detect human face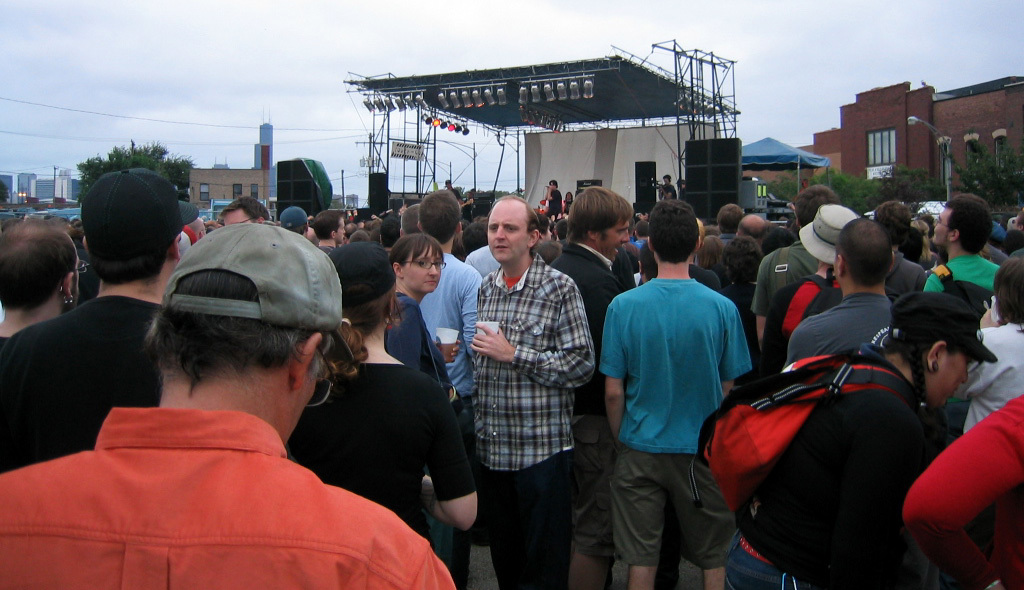
{"x1": 920, "y1": 346, "x2": 976, "y2": 406}
